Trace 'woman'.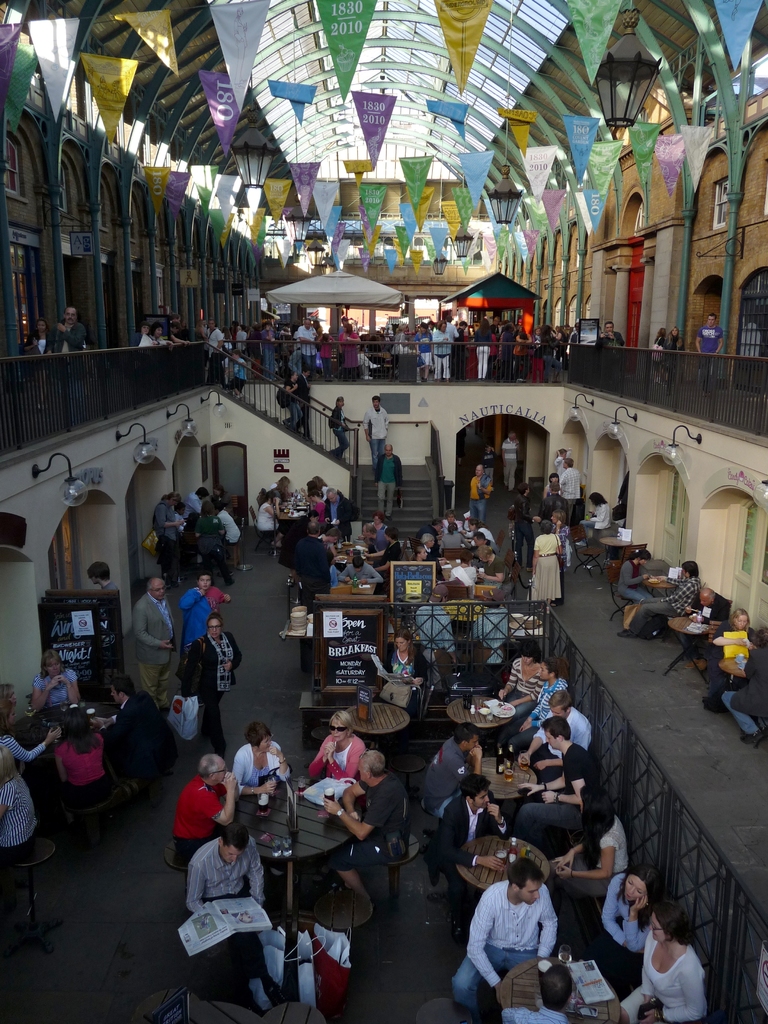
Traced to (left=515, top=481, right=541, bottom=571).
